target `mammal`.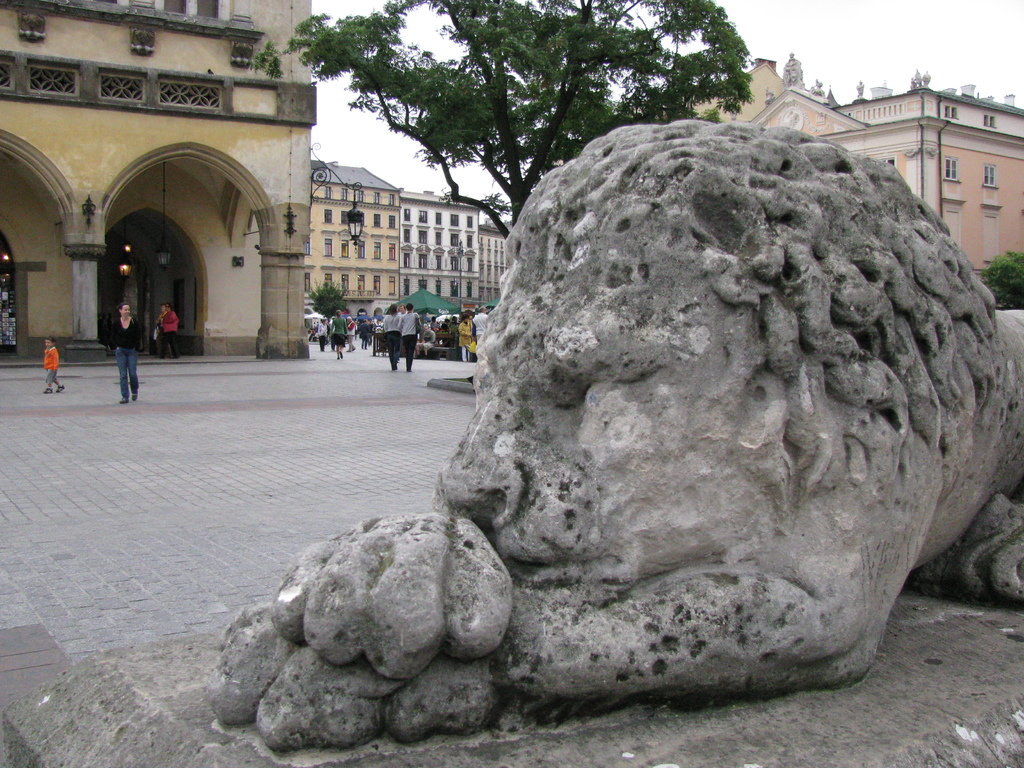
Target region: Rect(104, 297, 143, 404).
